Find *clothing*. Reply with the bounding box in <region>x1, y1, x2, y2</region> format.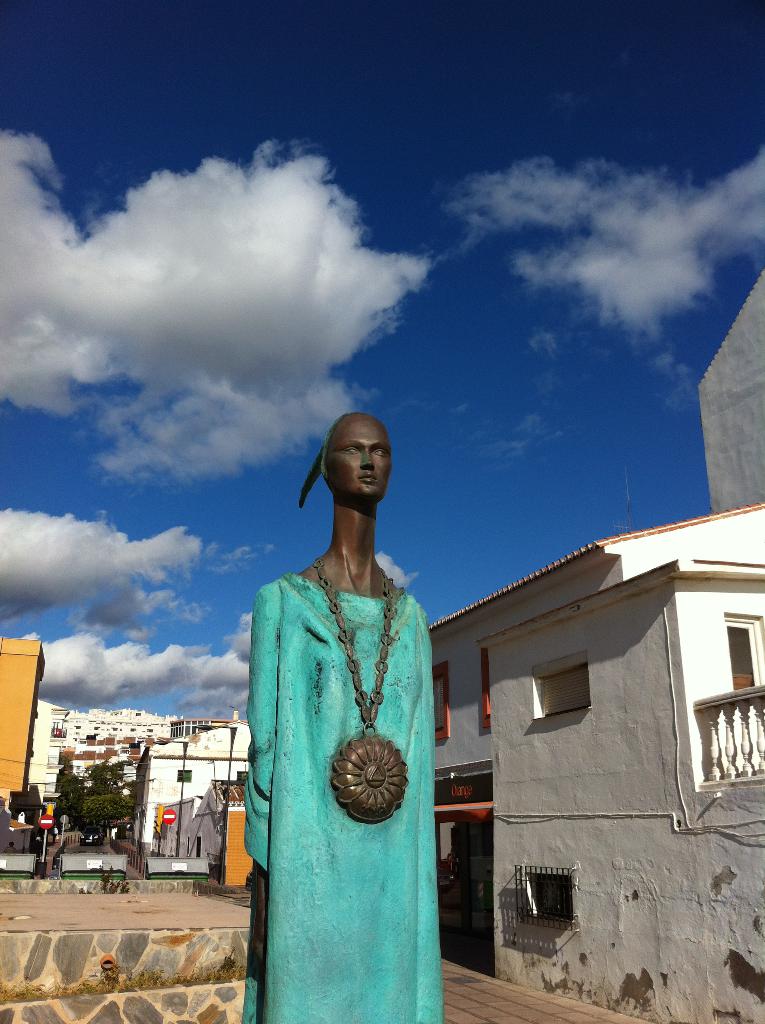
<region>268, 591, 438, 947</region>.
